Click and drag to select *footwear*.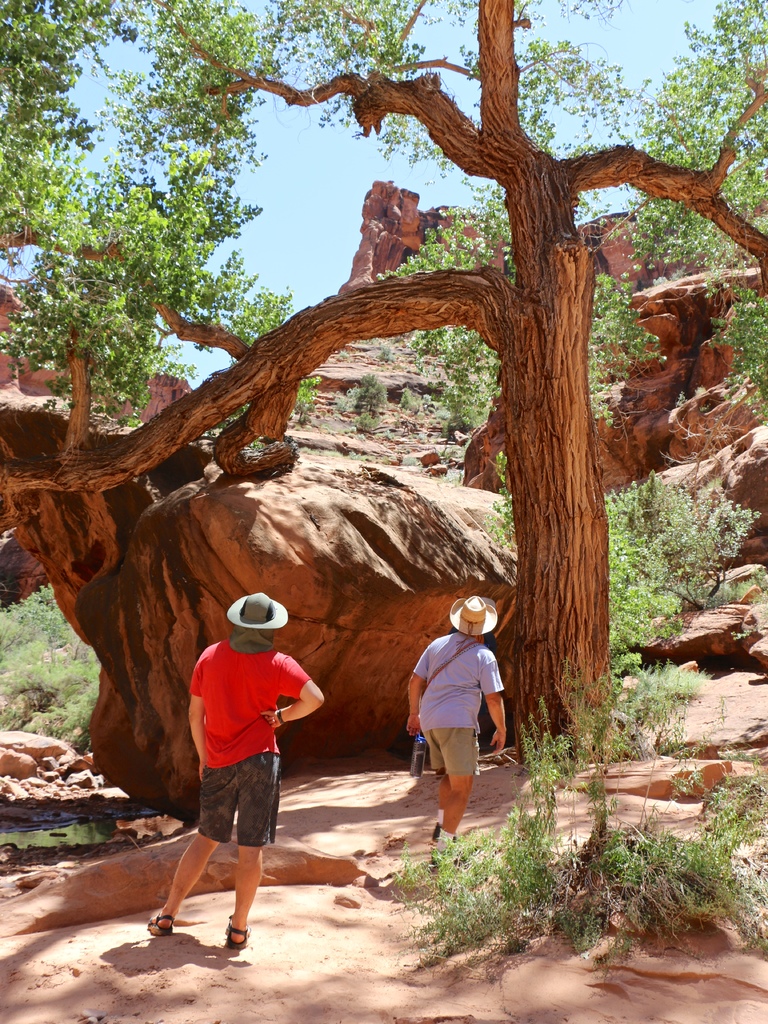
Selection: 428 817 460 852.
